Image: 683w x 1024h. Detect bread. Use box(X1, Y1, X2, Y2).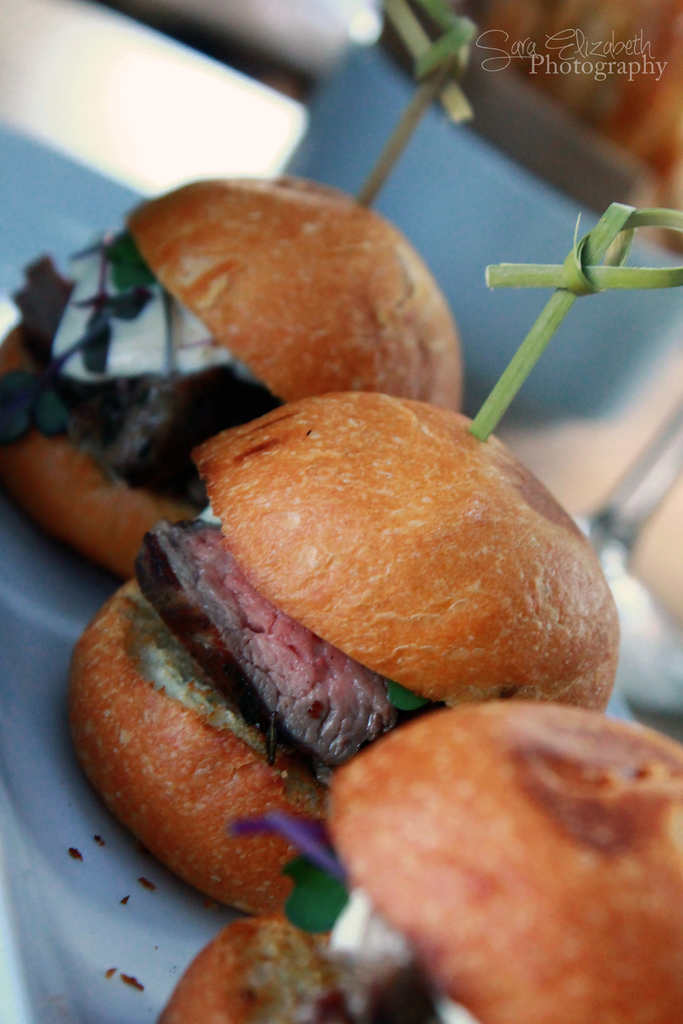
box(0, 317, 197, 566).
